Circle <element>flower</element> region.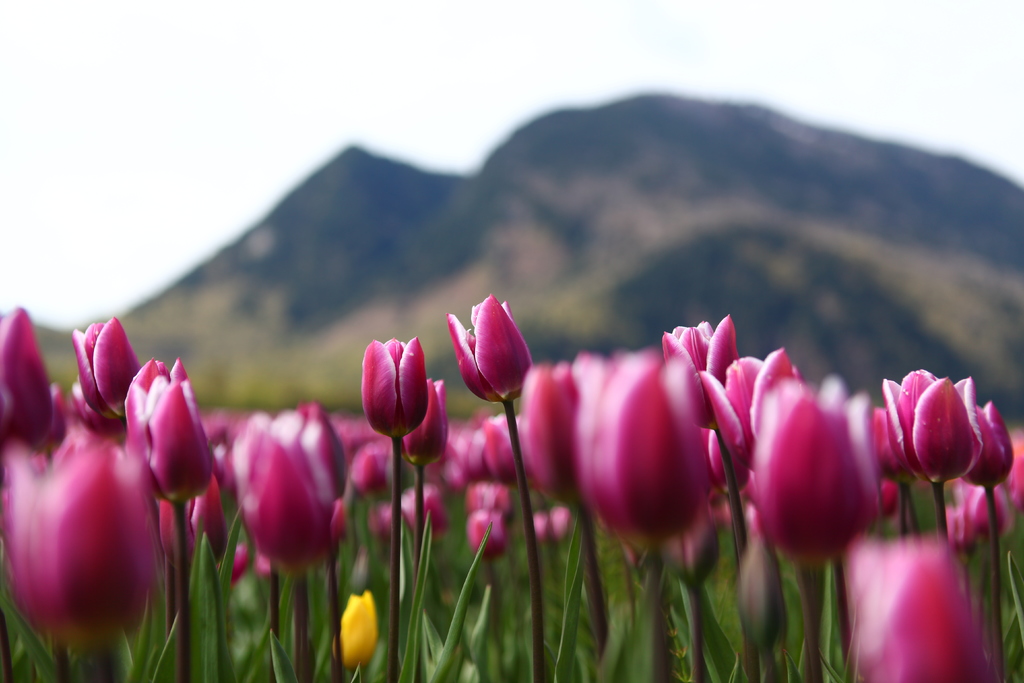
Region: l=231, t=409, r=343, b=570.
